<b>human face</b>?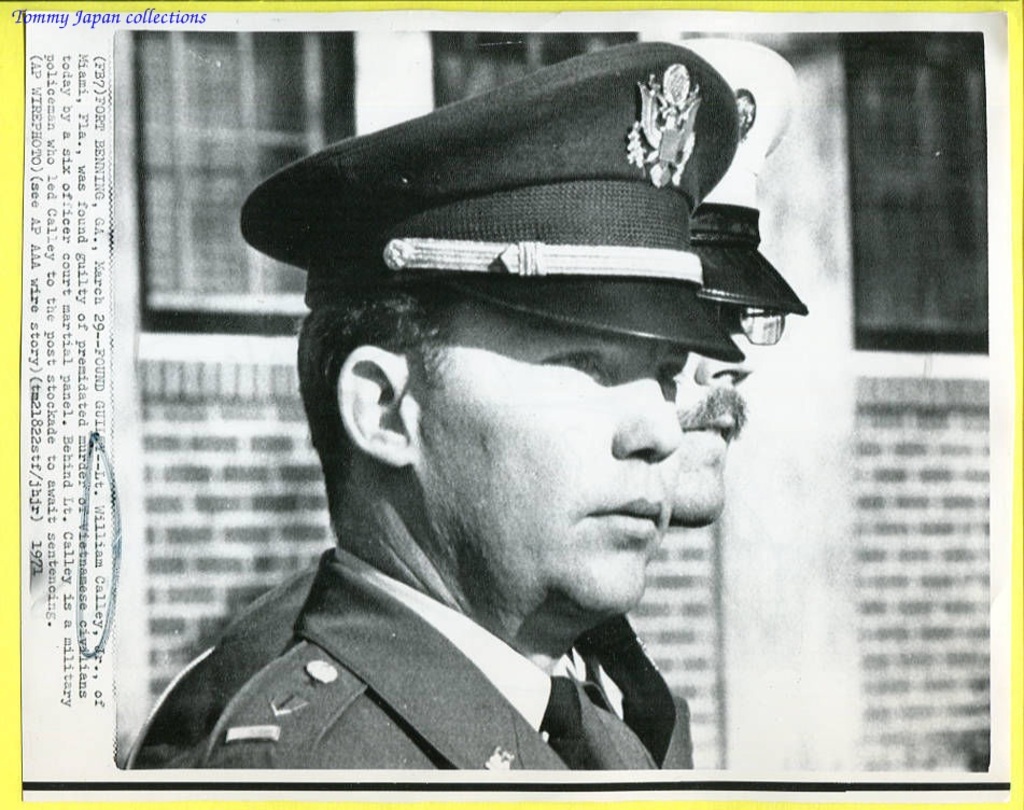
box(419, 309, 686, 611)
